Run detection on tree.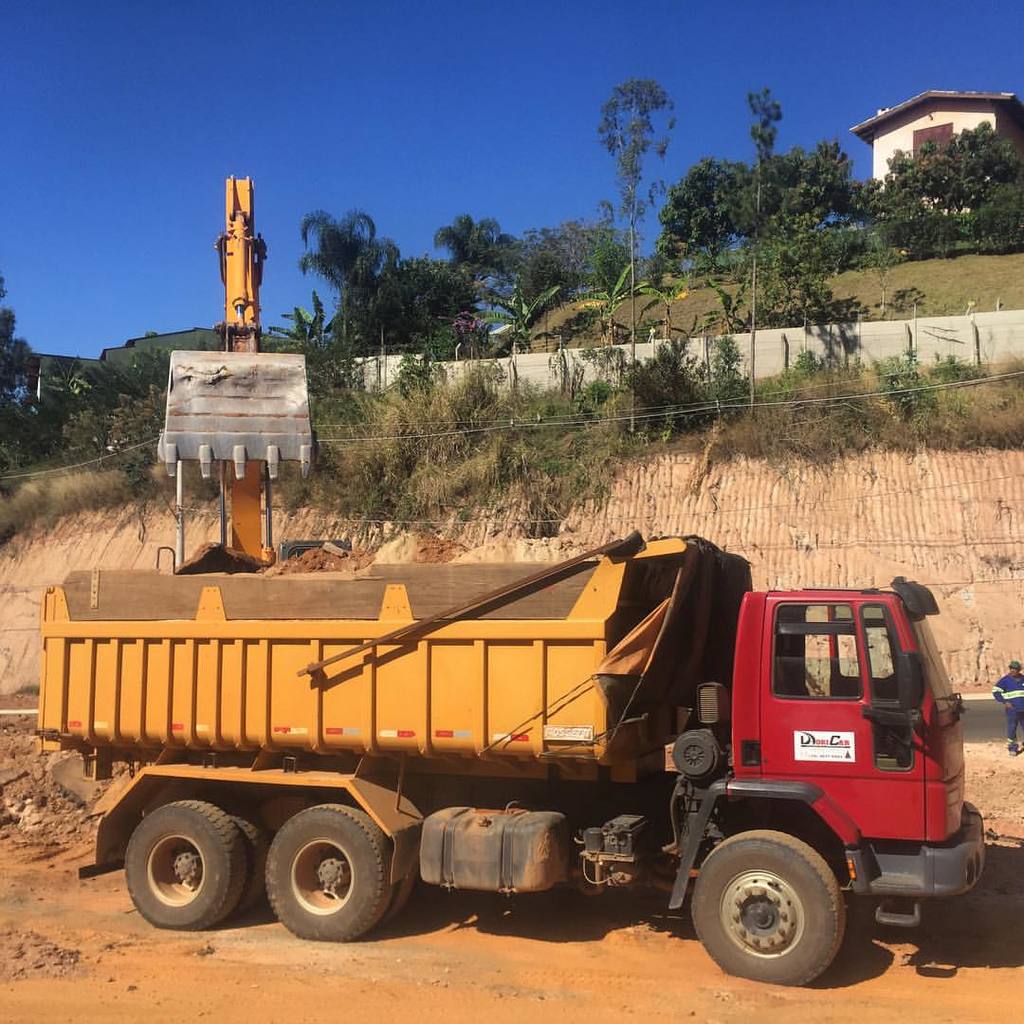
Result: crop(46, 367, 108, 471).
